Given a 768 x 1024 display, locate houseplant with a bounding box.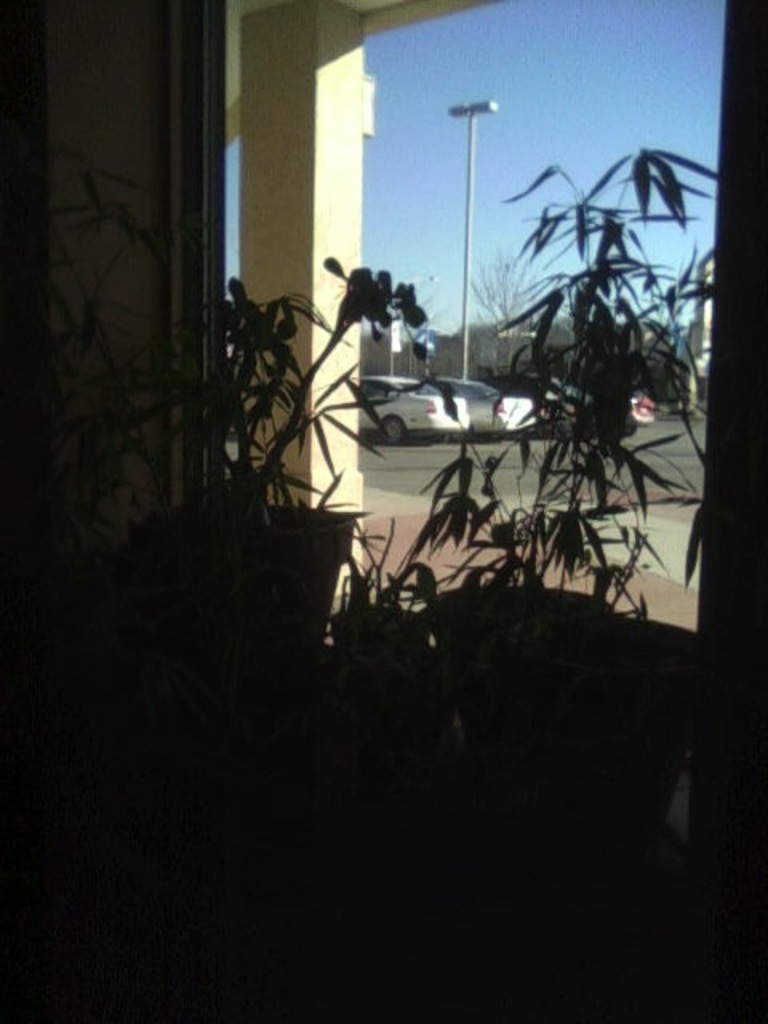
Located: [x1=134, y1=242, x2=474, y2=685].
